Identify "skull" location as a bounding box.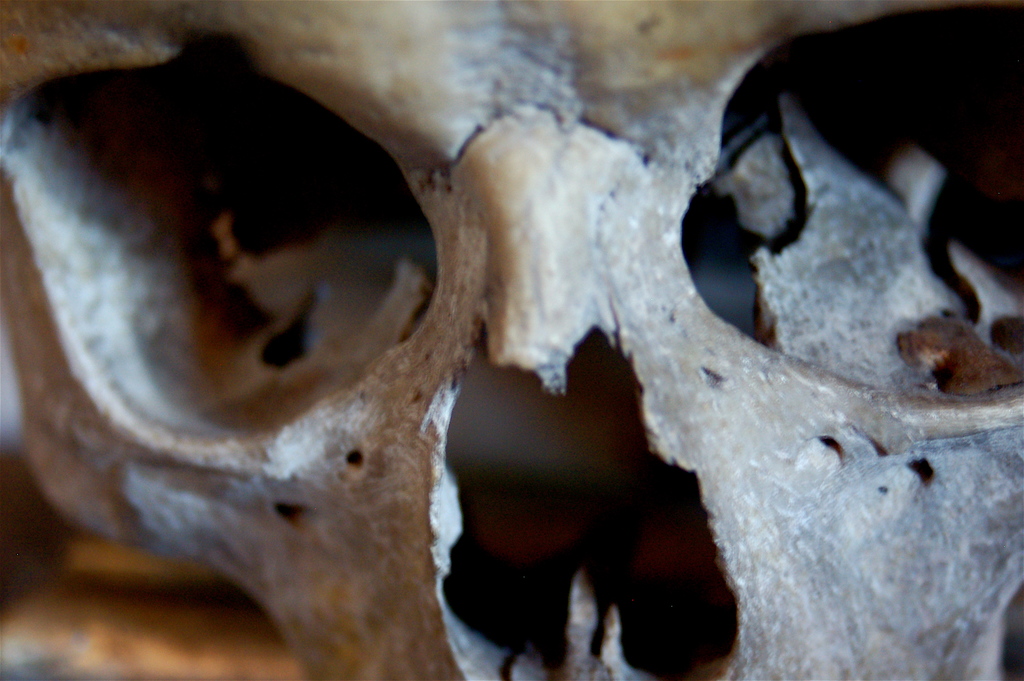
left=86, top=4, right=904, bottom=680.
